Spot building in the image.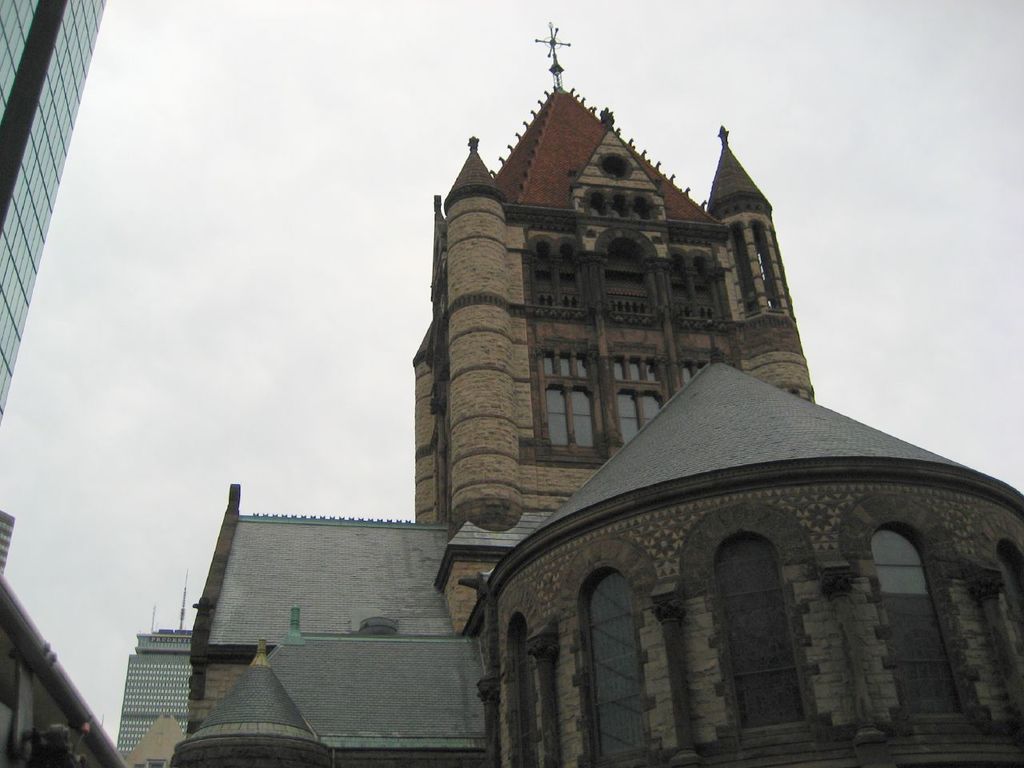
building found at locate(117, 634, 197, 754).
